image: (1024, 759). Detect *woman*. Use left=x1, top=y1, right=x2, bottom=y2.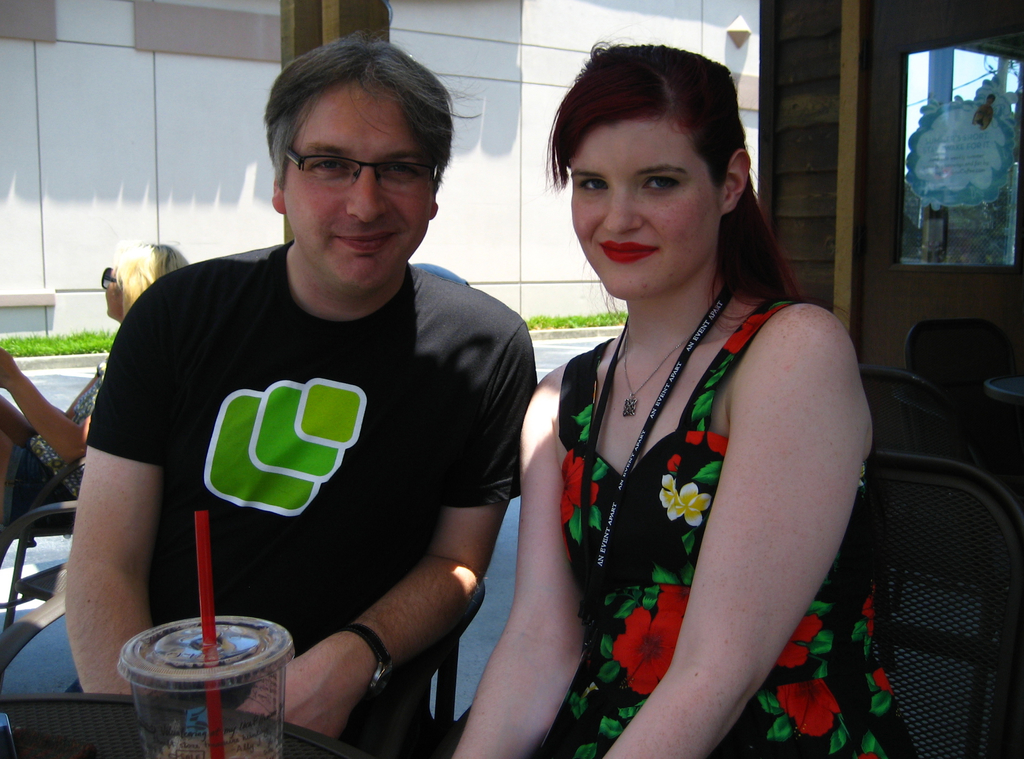
left=0, top=239, right=194, bottom=551.
